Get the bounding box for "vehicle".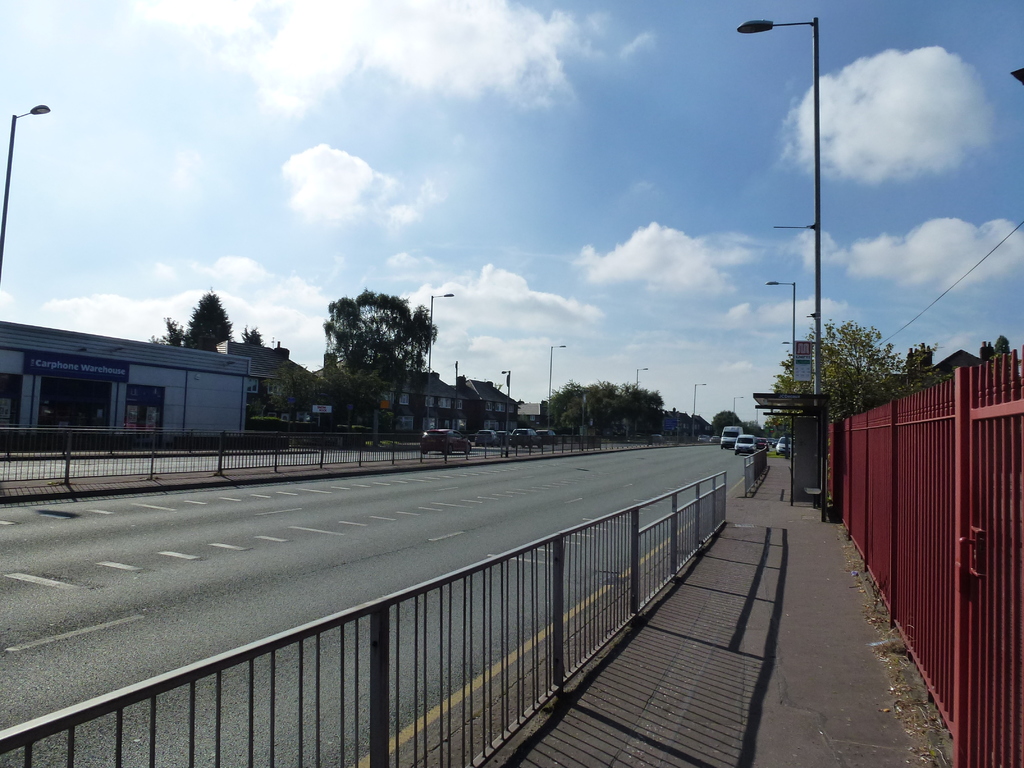
(x1=497, y1=431, x2=509, y2=442).
